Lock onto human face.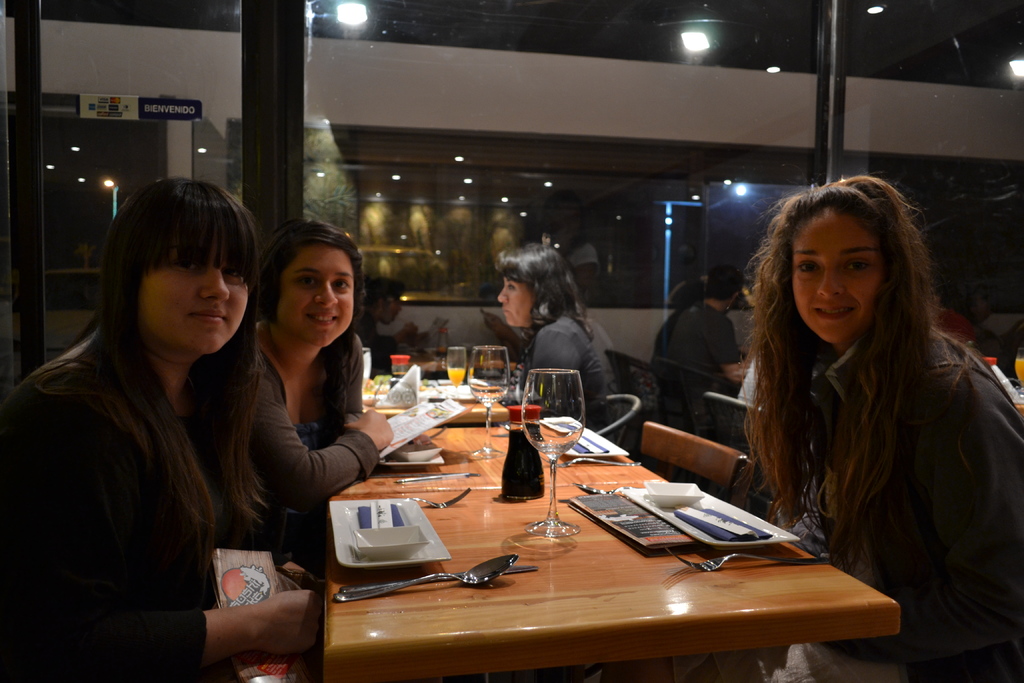
Locked: detection(273, 241, 356, 345).
